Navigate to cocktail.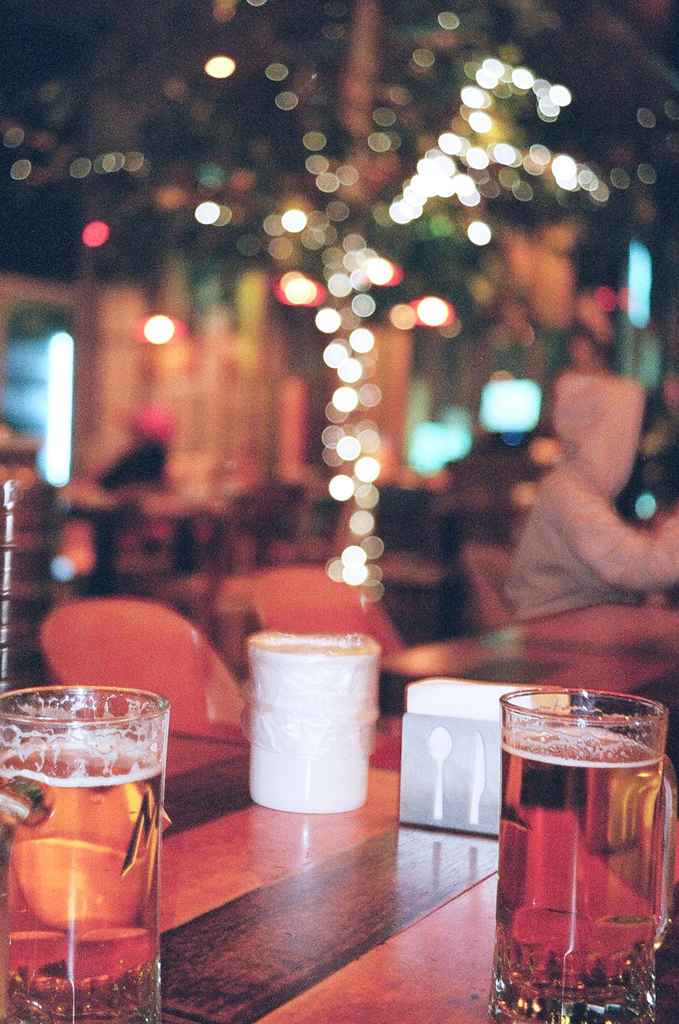
Navigation target: bbox(0, 684, 177, 1023).
